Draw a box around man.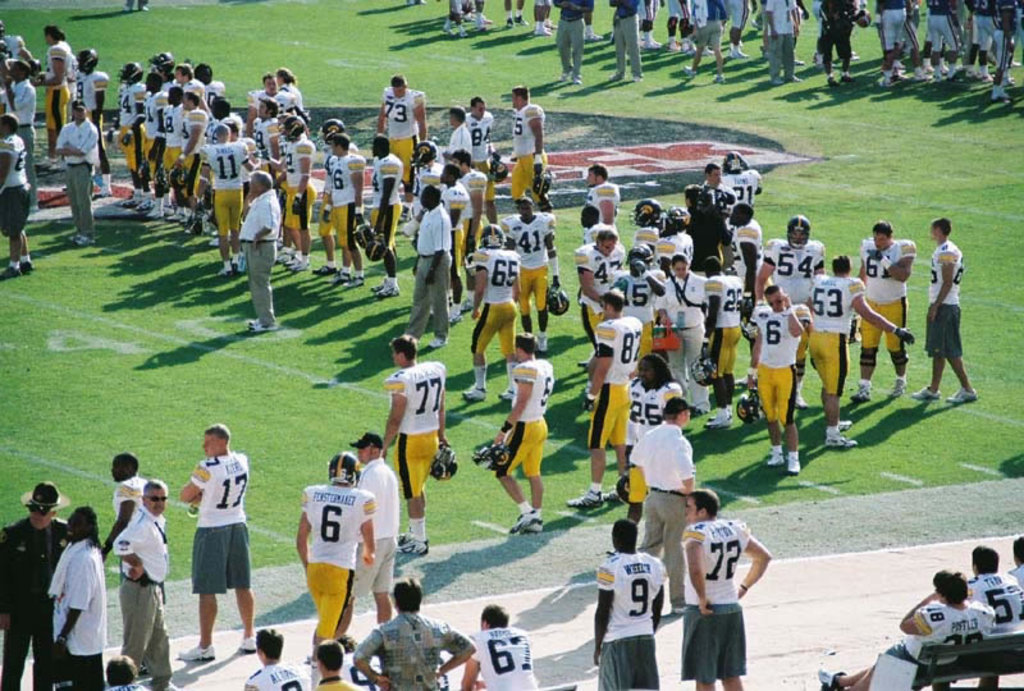
<bbox>662, 0, 687, 51</bbox>.
